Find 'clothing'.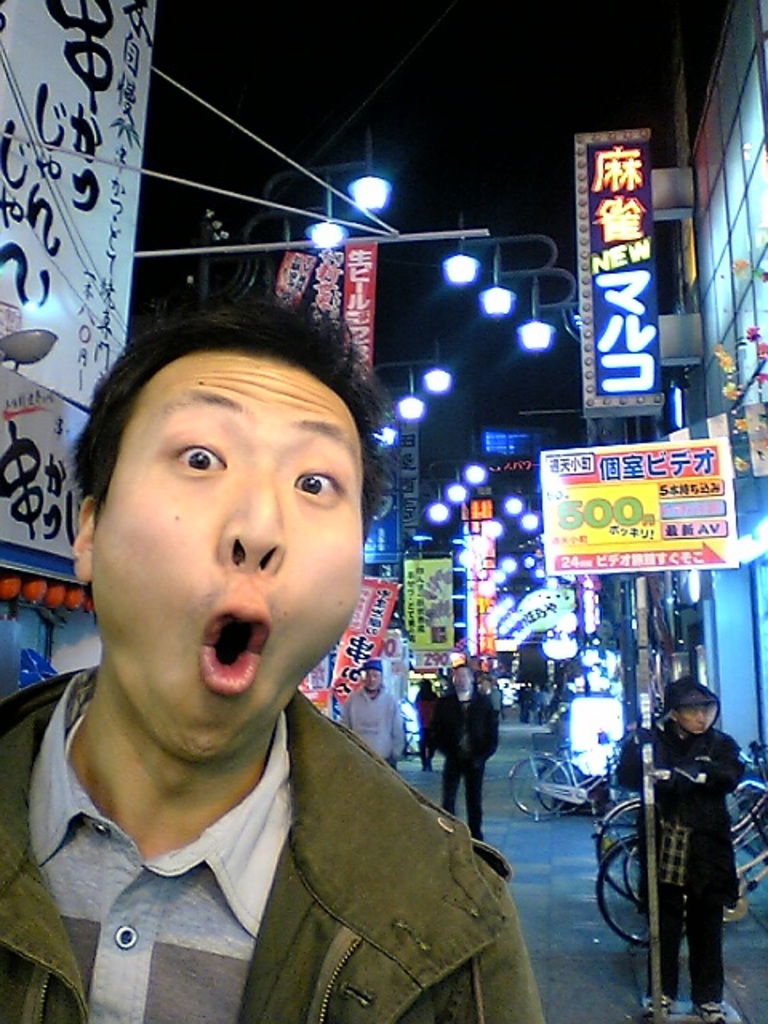
(413, 693, 438, 758).
